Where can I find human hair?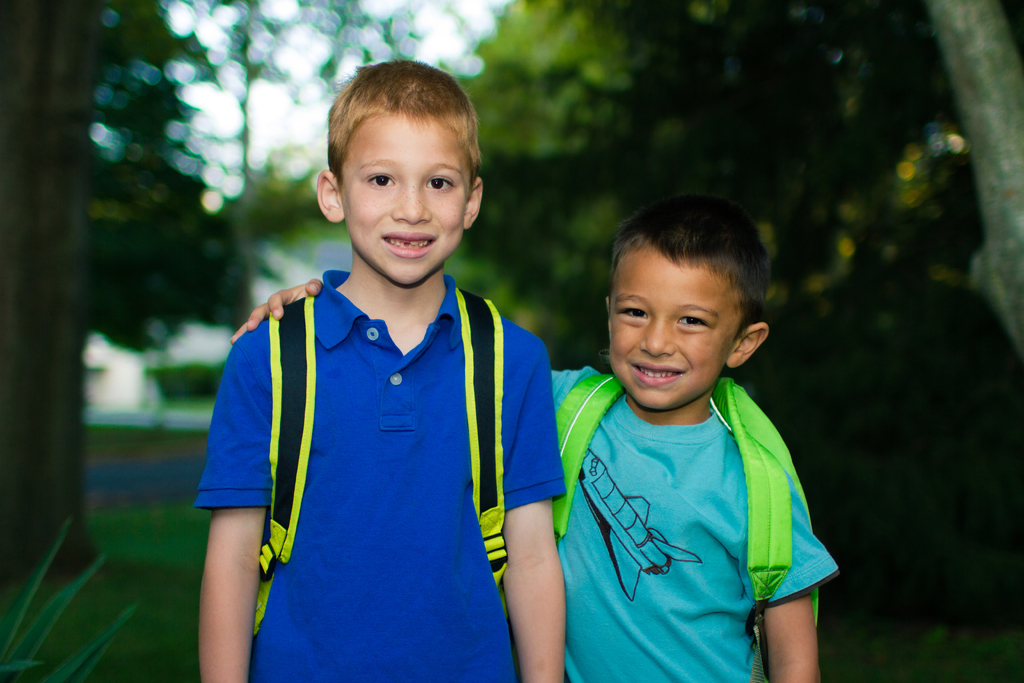
You can find it at 596:198:774:372.
